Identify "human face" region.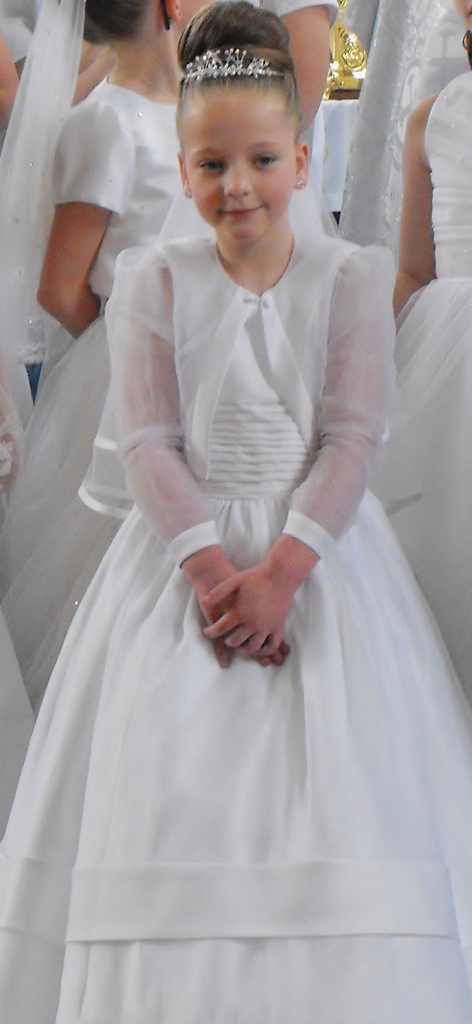
Region: [183, 92, 293, 246].
